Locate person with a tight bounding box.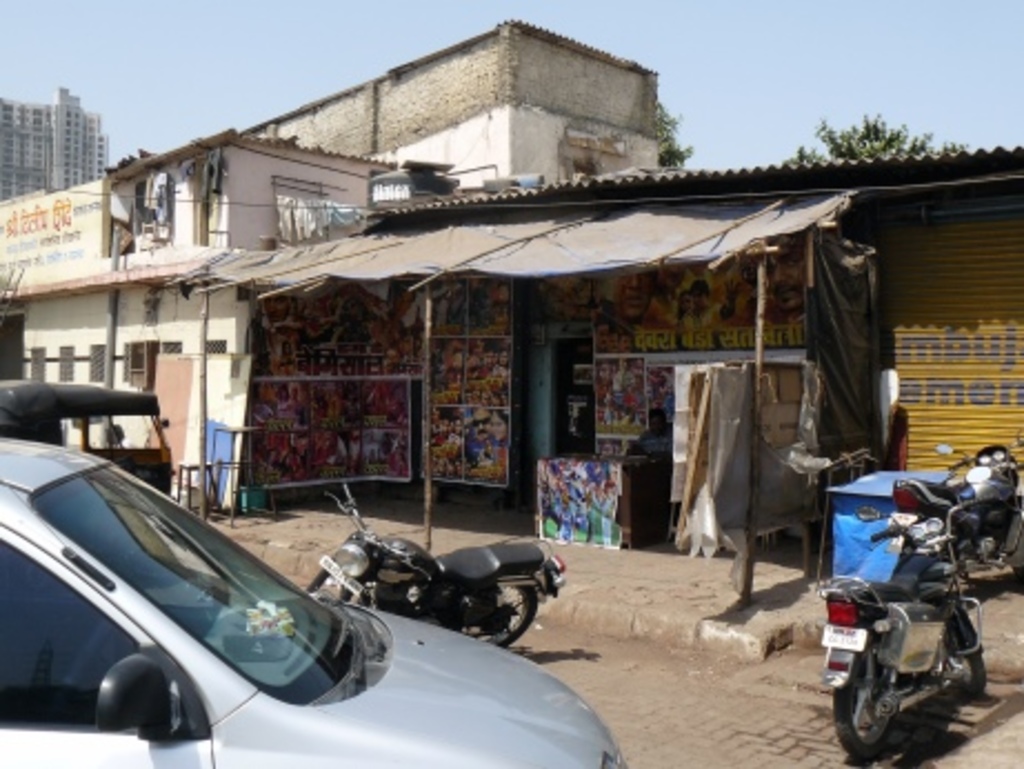
l=347, t=431, r=360, b=462.
